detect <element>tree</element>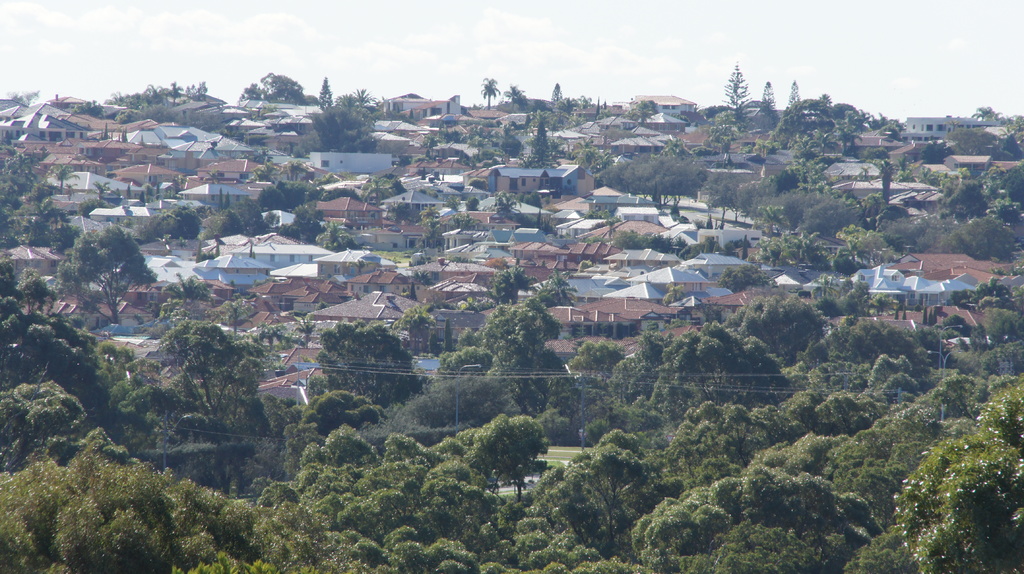
rect(787, 81, 802, 107)
